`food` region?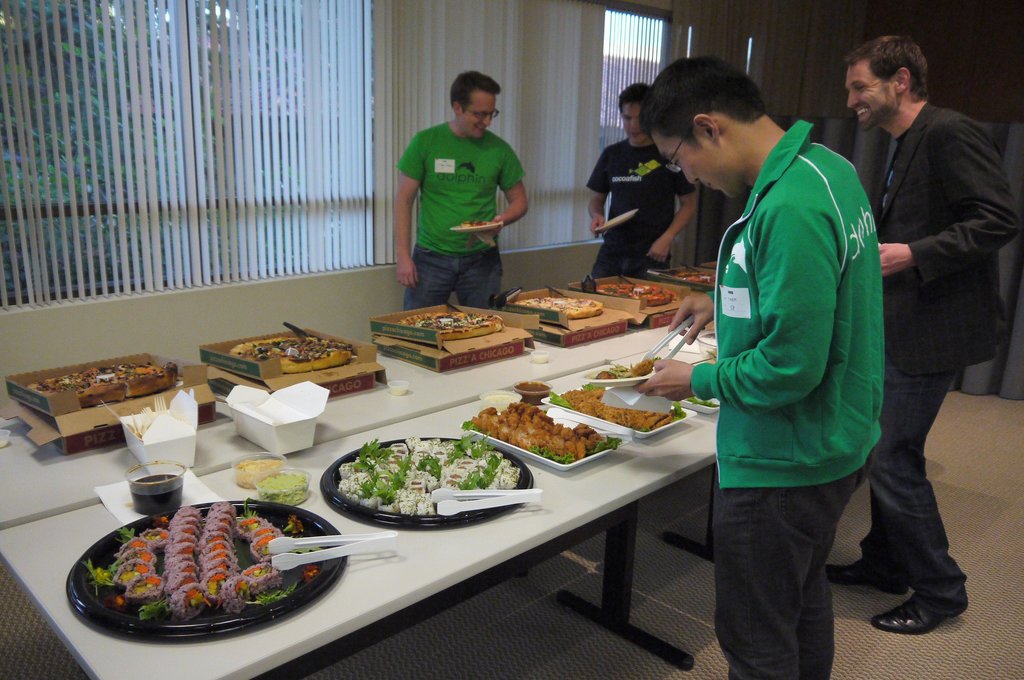
77,512,318,635
